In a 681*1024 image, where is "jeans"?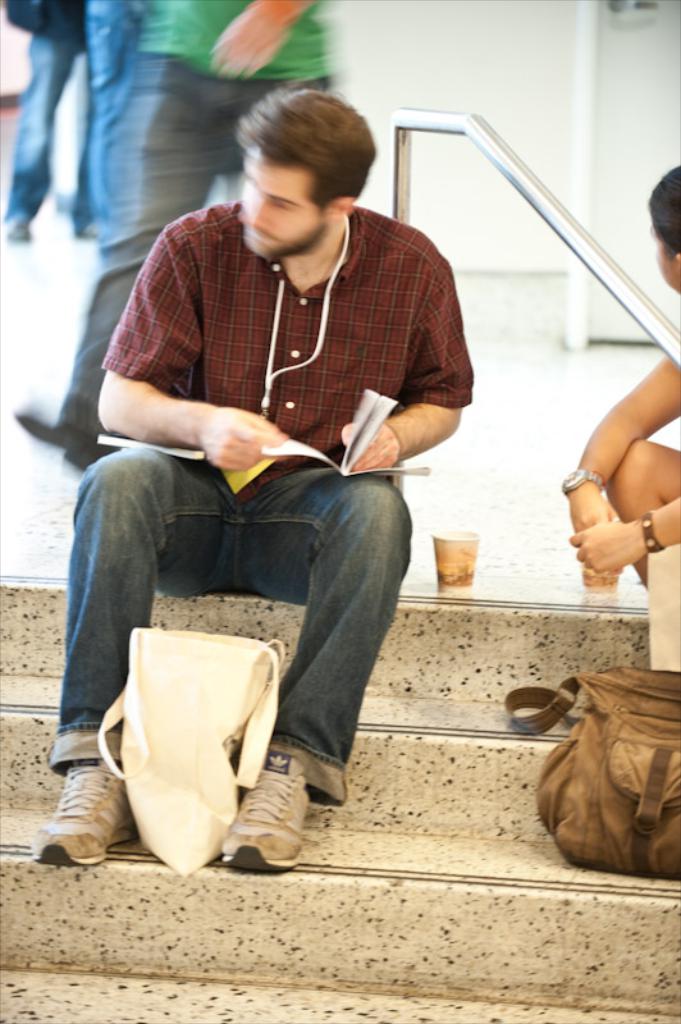
1, 37, 50, 256.
